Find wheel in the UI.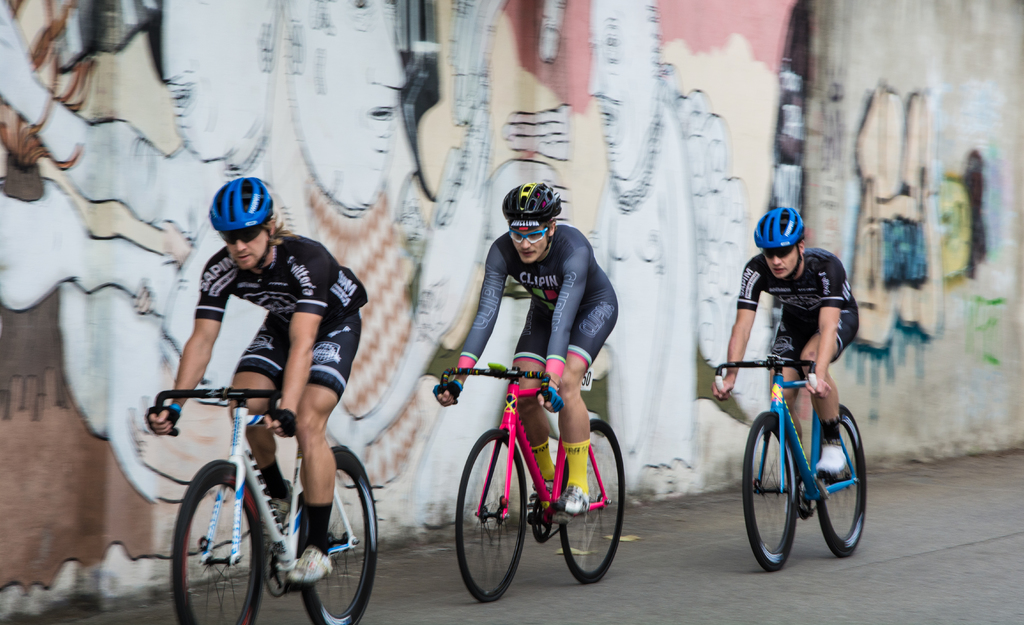
UI element at bbox(168, 457, 267, 624).
